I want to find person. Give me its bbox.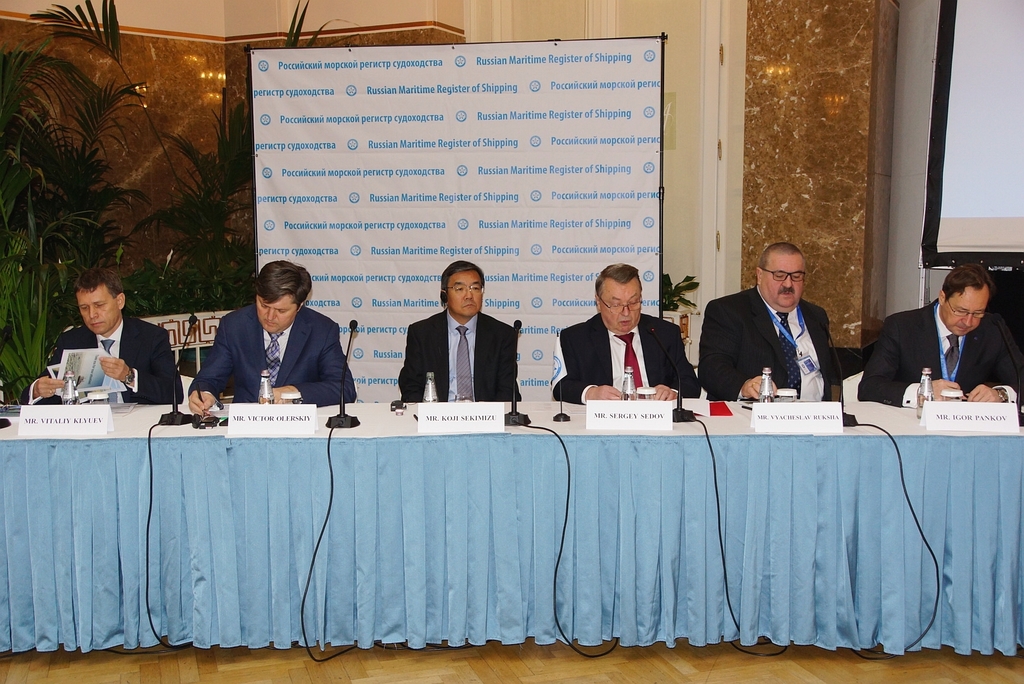
[x1=698, y1=242, x2=842, y2=404].
